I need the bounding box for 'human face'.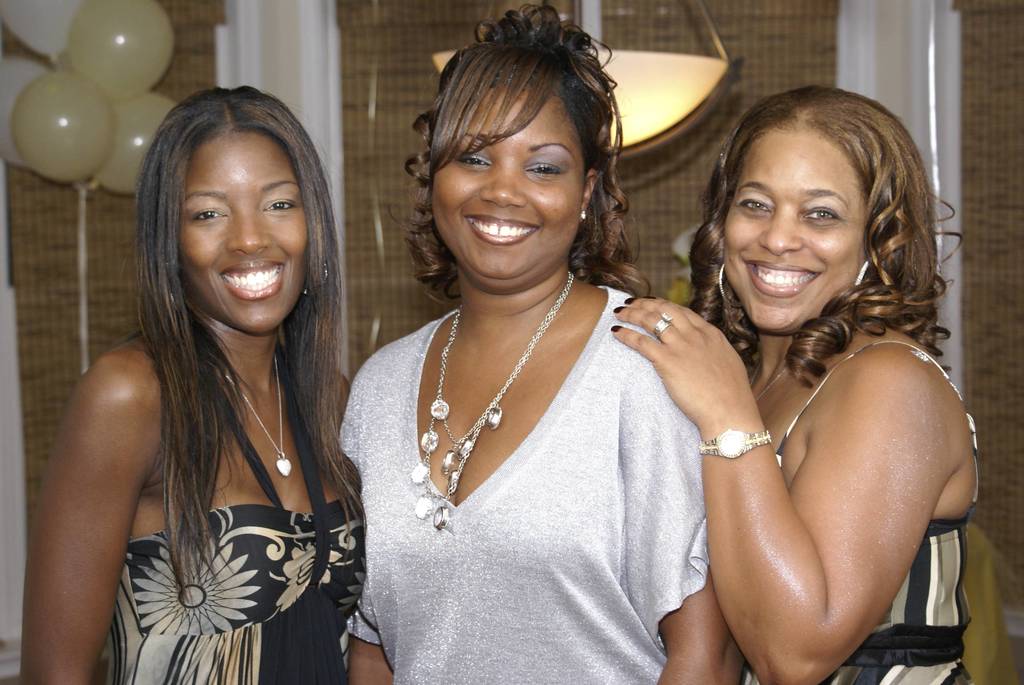
Here it is: <bbox>723, 127, 866, 333</bbox>.
